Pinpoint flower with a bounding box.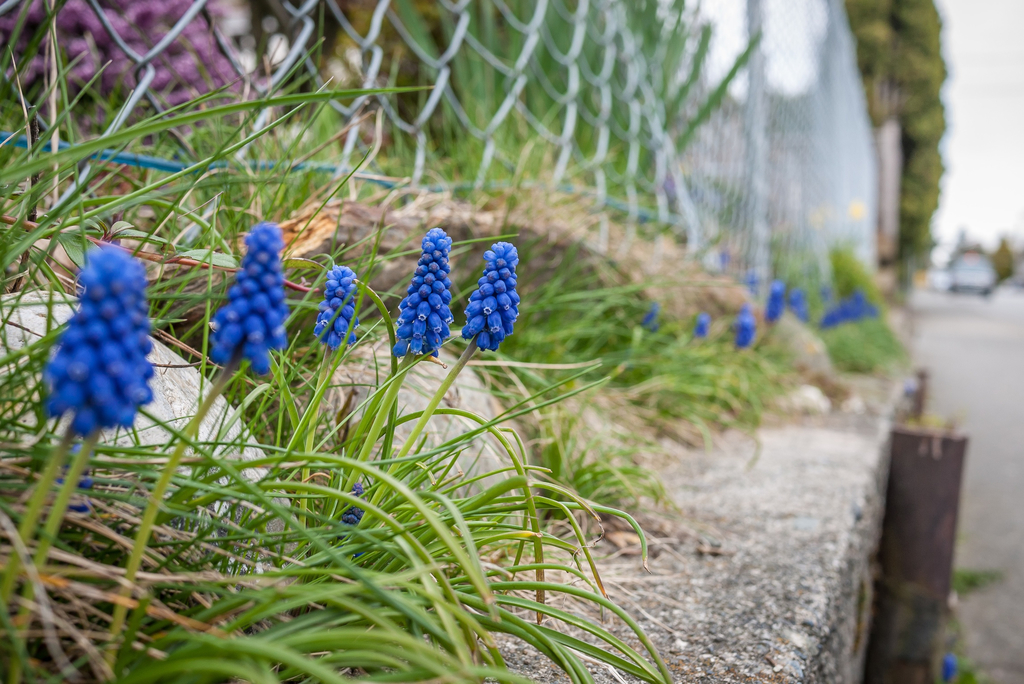
733 300 764 344.
